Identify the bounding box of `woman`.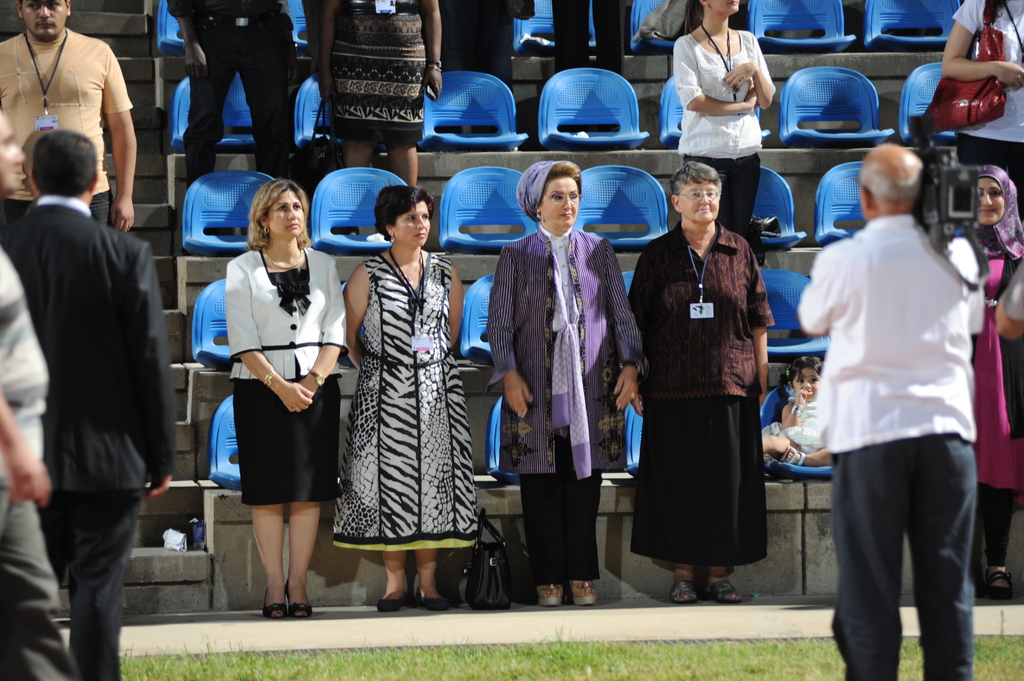
box(957, 168, 1023, 610).
